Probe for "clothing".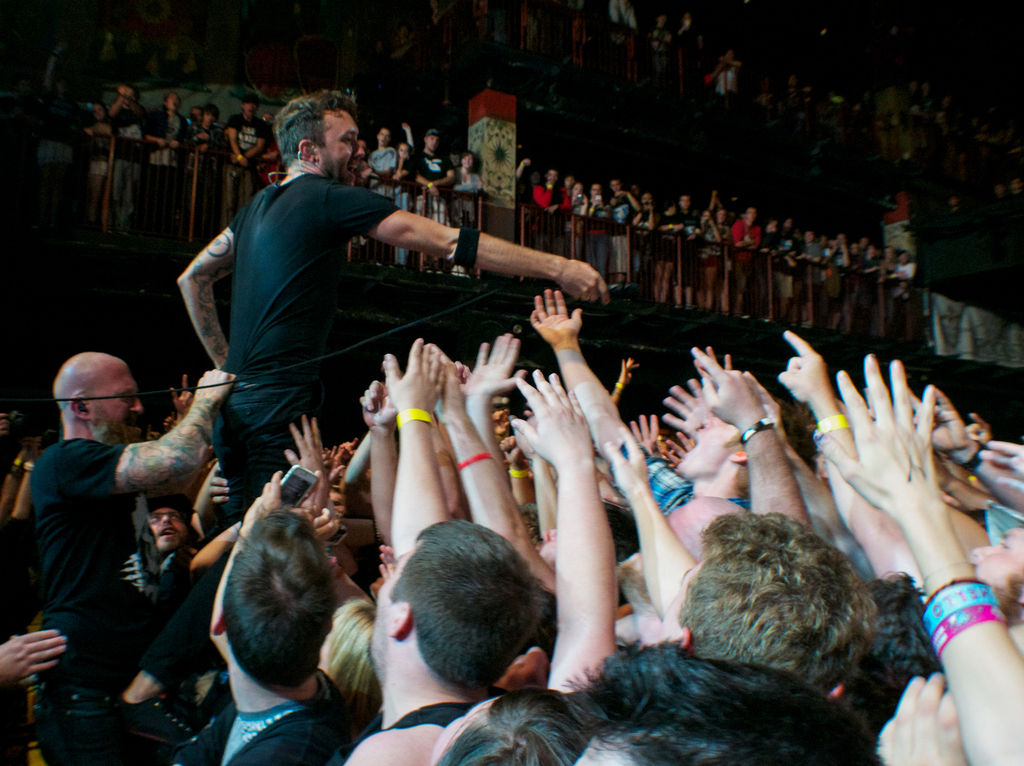
Probe result: box=[393, 156, 416, 266].
